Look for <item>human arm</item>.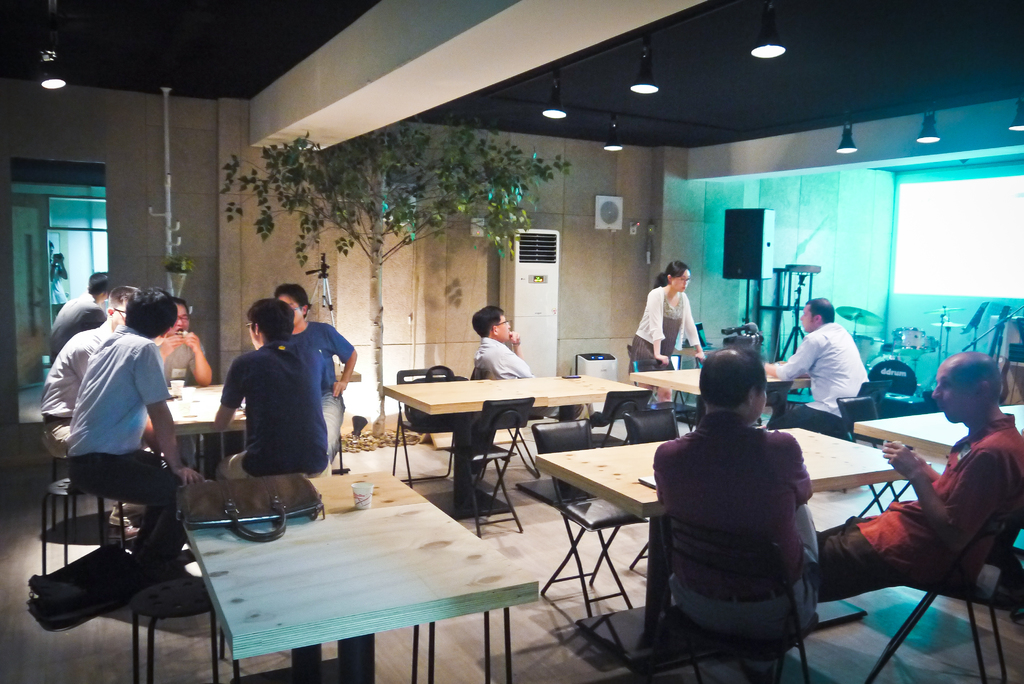
Found: left=327, top=330, right=356, bottom=397.
